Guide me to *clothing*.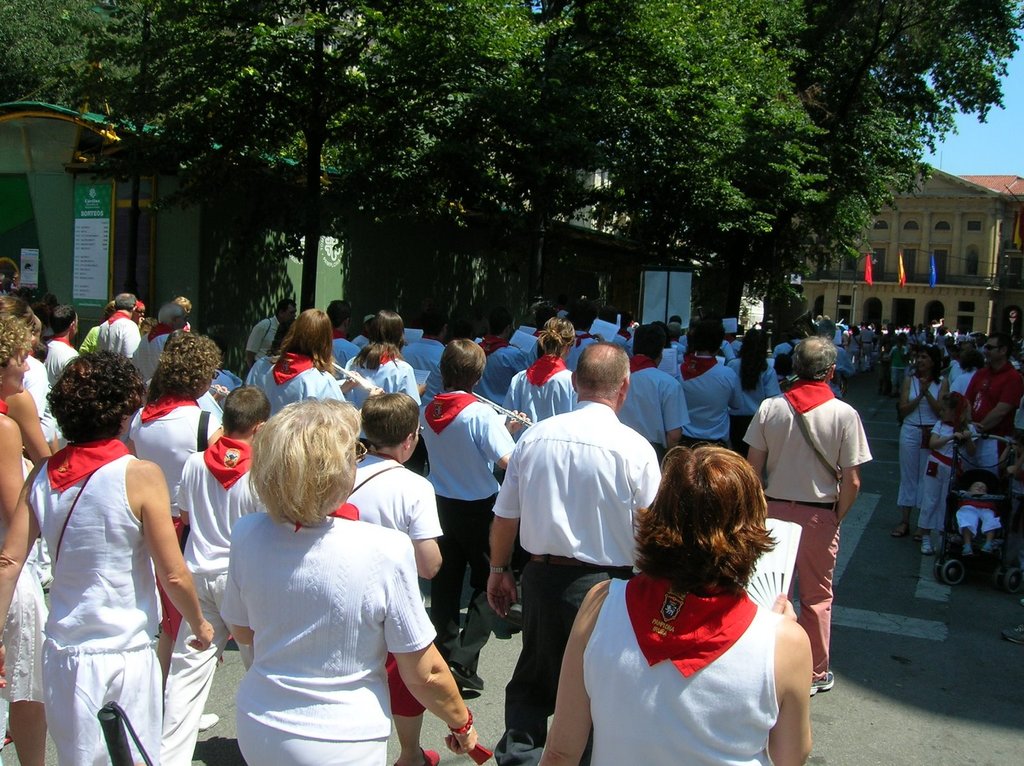
Guidance: 165, 440, 271, 765.
